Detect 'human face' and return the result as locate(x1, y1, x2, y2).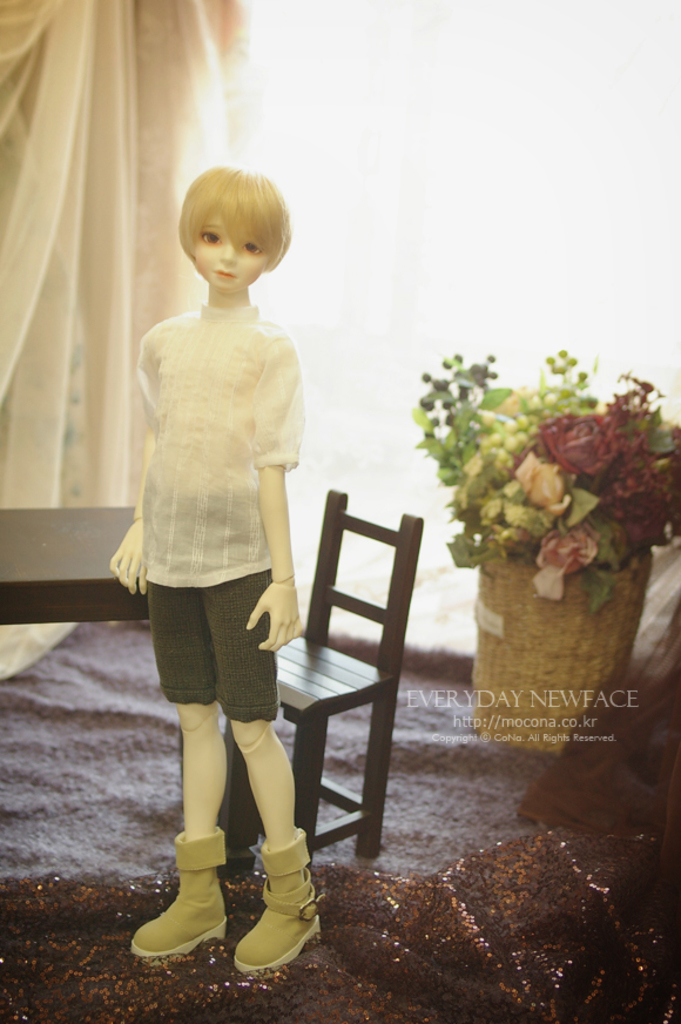
locate(191, 211, 269, 295).
